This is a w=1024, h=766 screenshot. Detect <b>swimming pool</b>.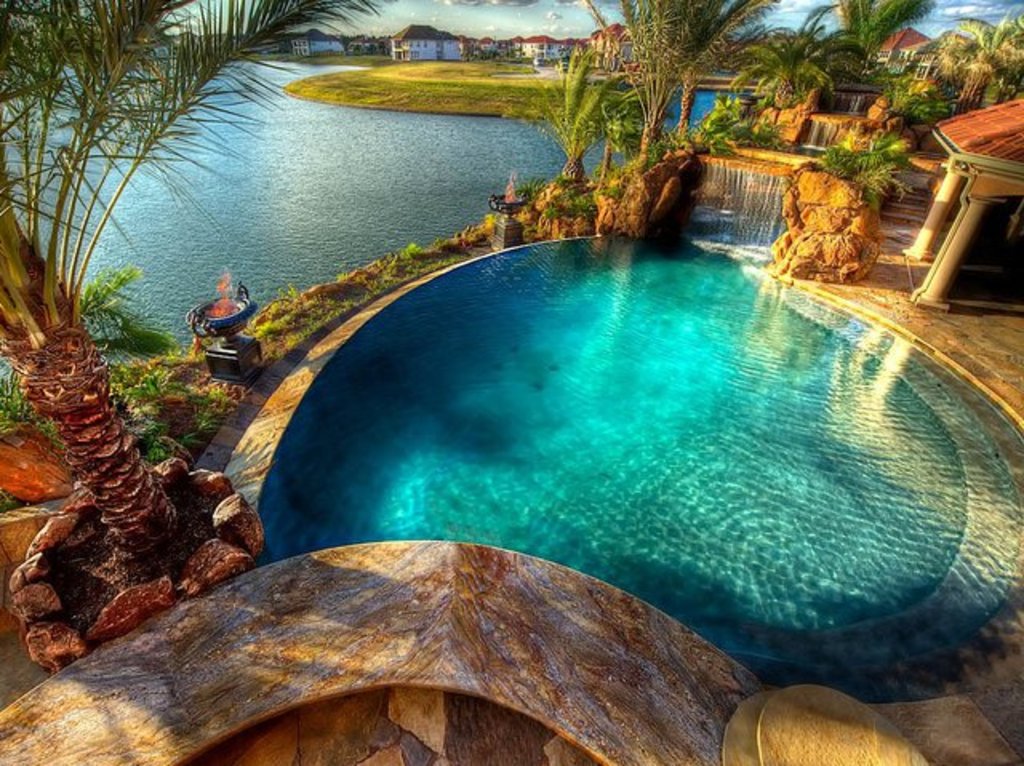
<region>211, 217, 1023, 734</region>.
